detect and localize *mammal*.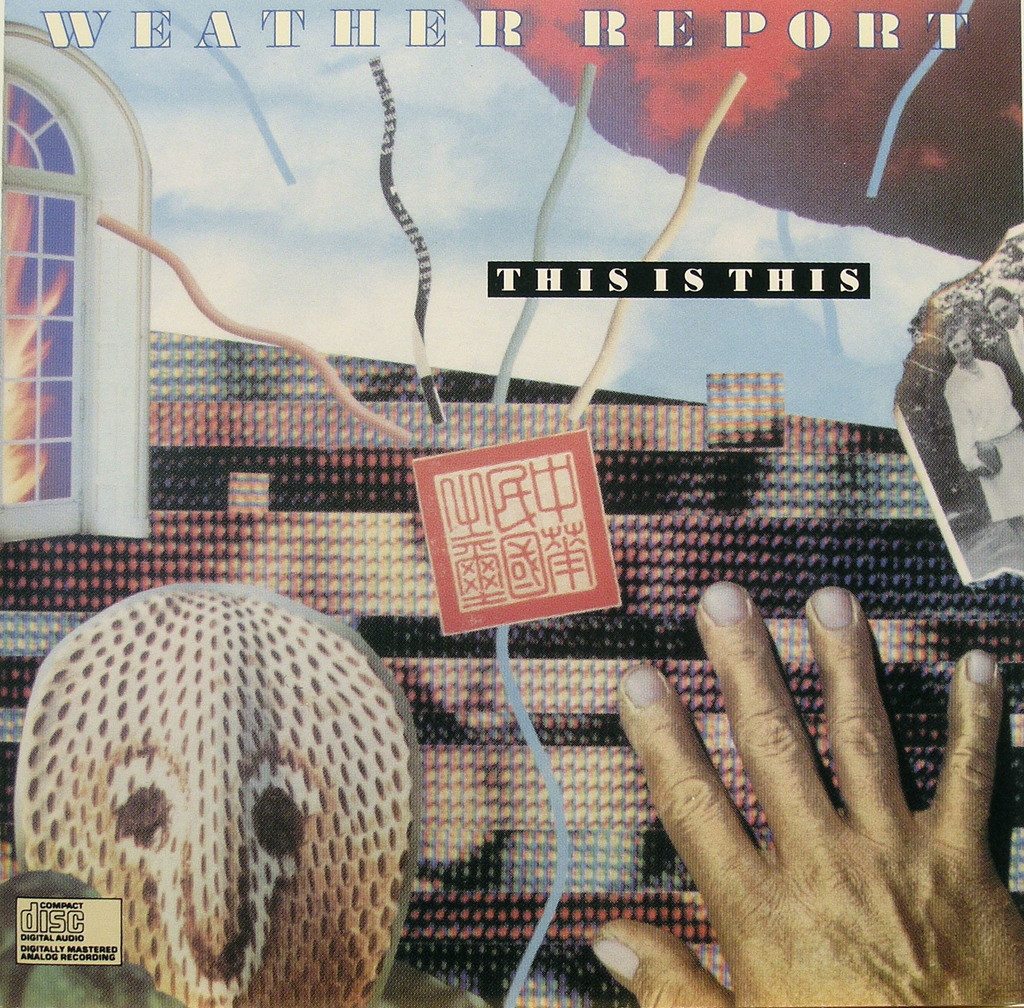
Localized at region(977, 289, 1023, 401).
